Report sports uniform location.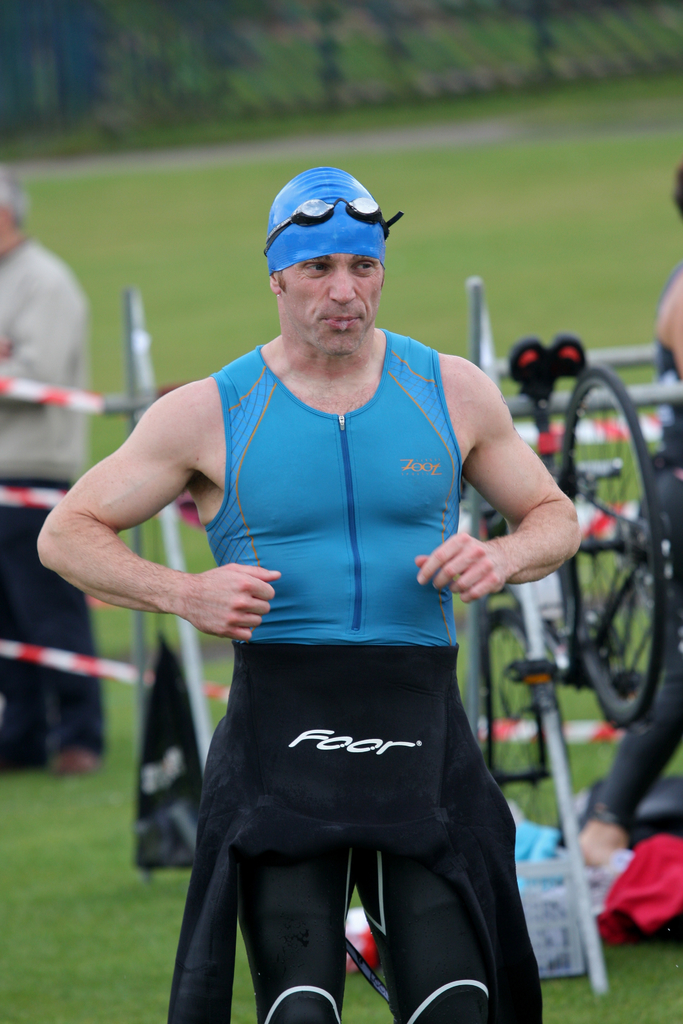
Report: bbox=[146, 162, 555, 1019].
